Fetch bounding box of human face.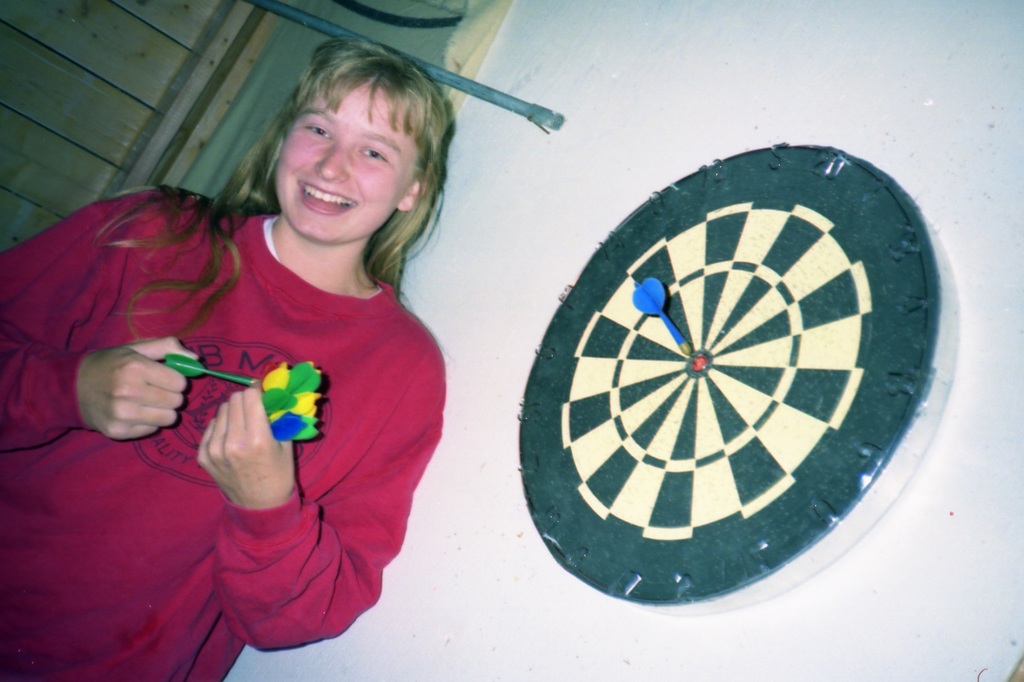
Bbox: box=[266, 86, 413, 250].
